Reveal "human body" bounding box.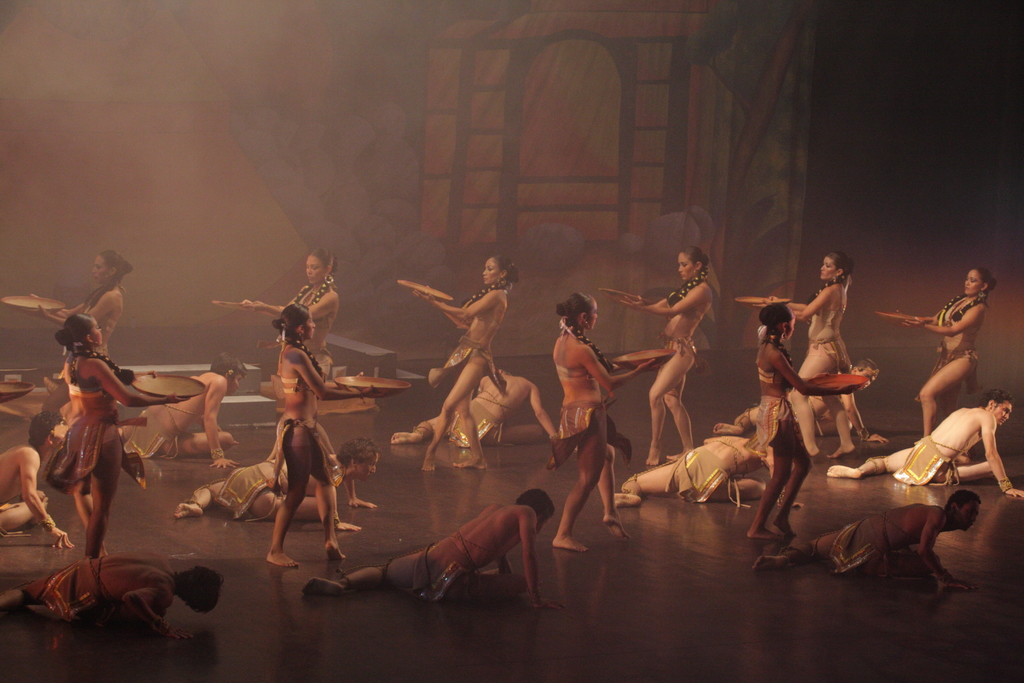
Revealed: (x1=311, y1=486, x2=556, y2=609).
